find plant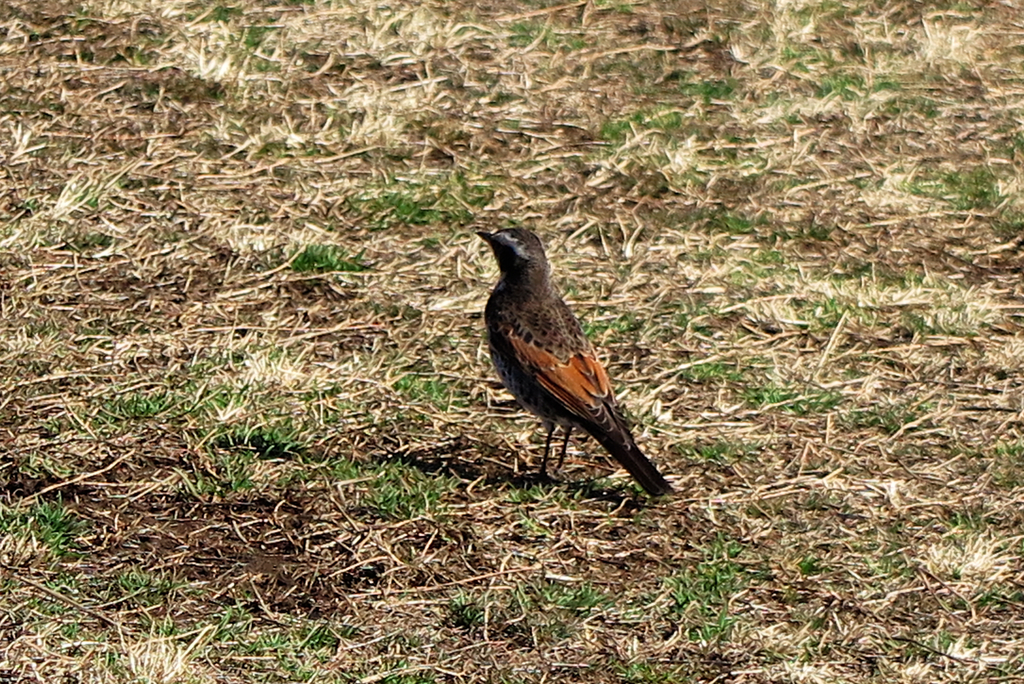
crop(449, 64, 509, 105)
